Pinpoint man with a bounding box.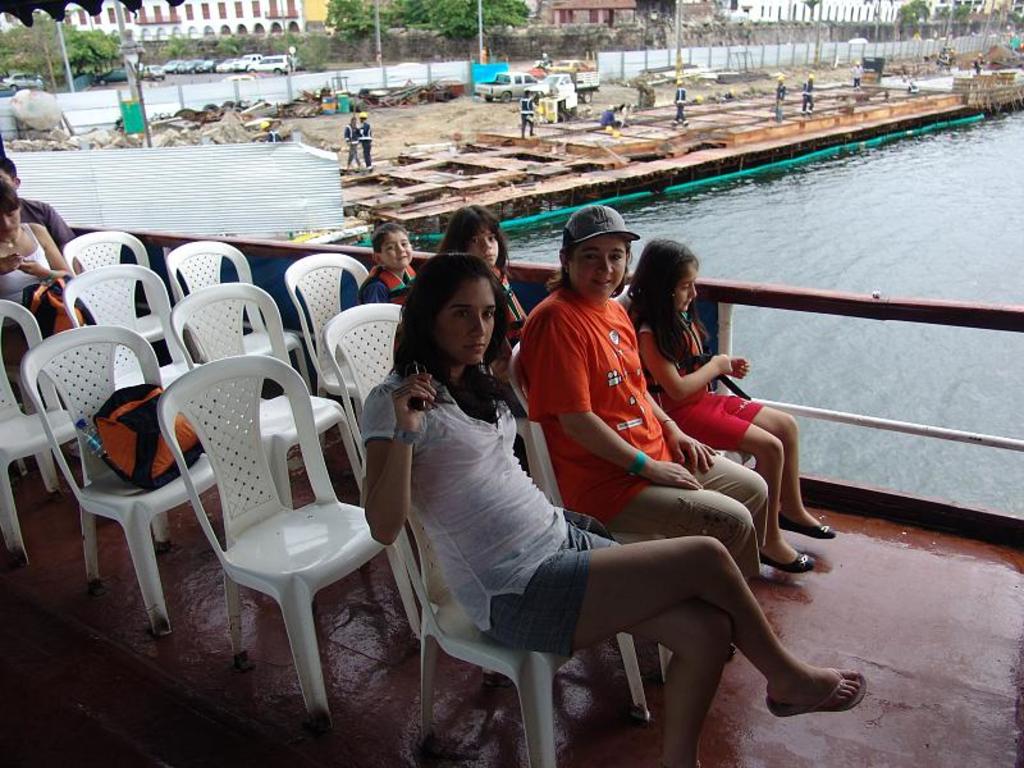
rect(972, 56, 983, 76).
